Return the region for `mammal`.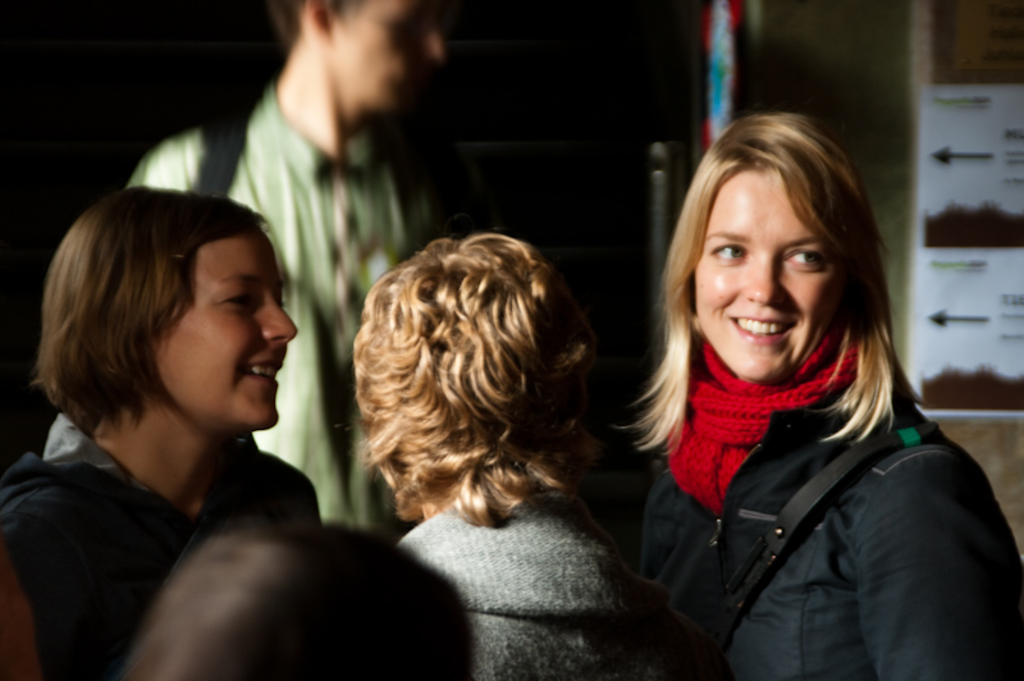
287,197,694,635.
